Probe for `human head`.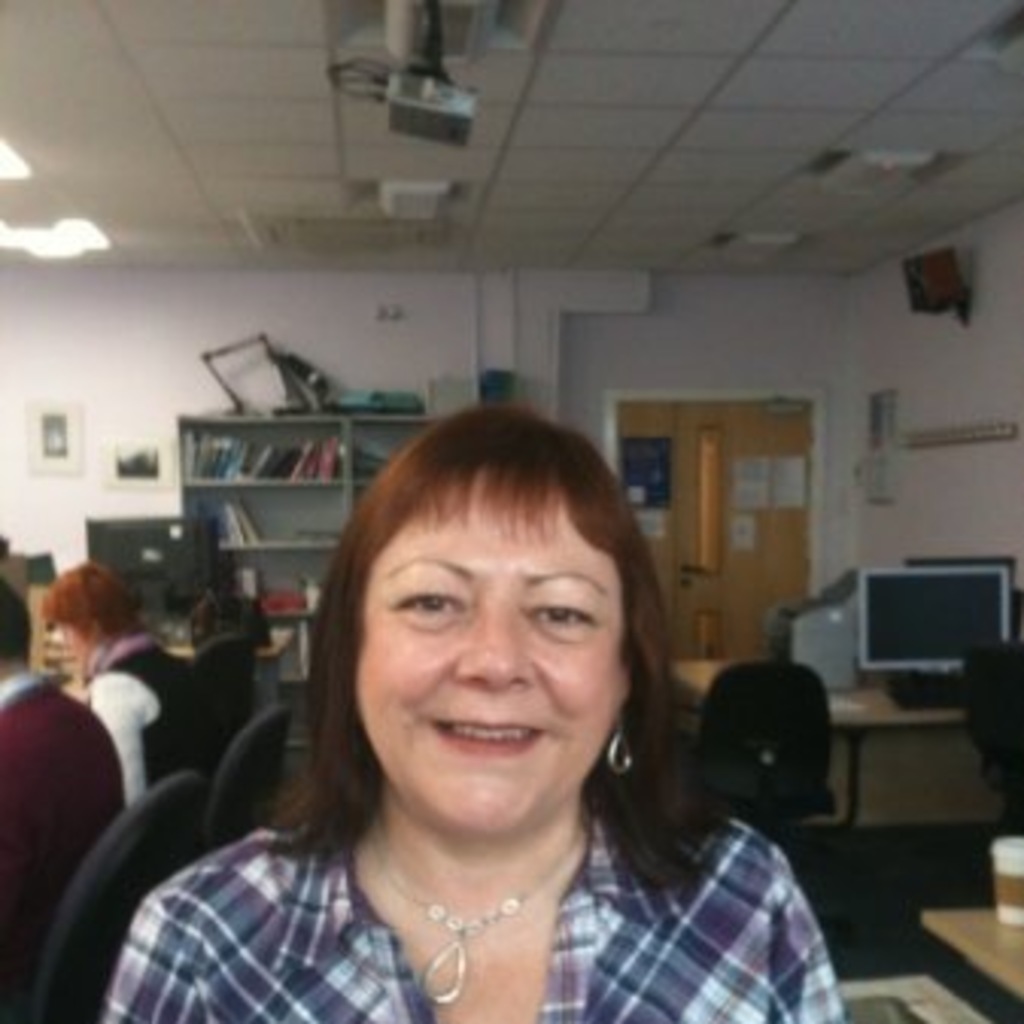
Probe result: (x1=280, y1=404, x2=672, y2=823).
